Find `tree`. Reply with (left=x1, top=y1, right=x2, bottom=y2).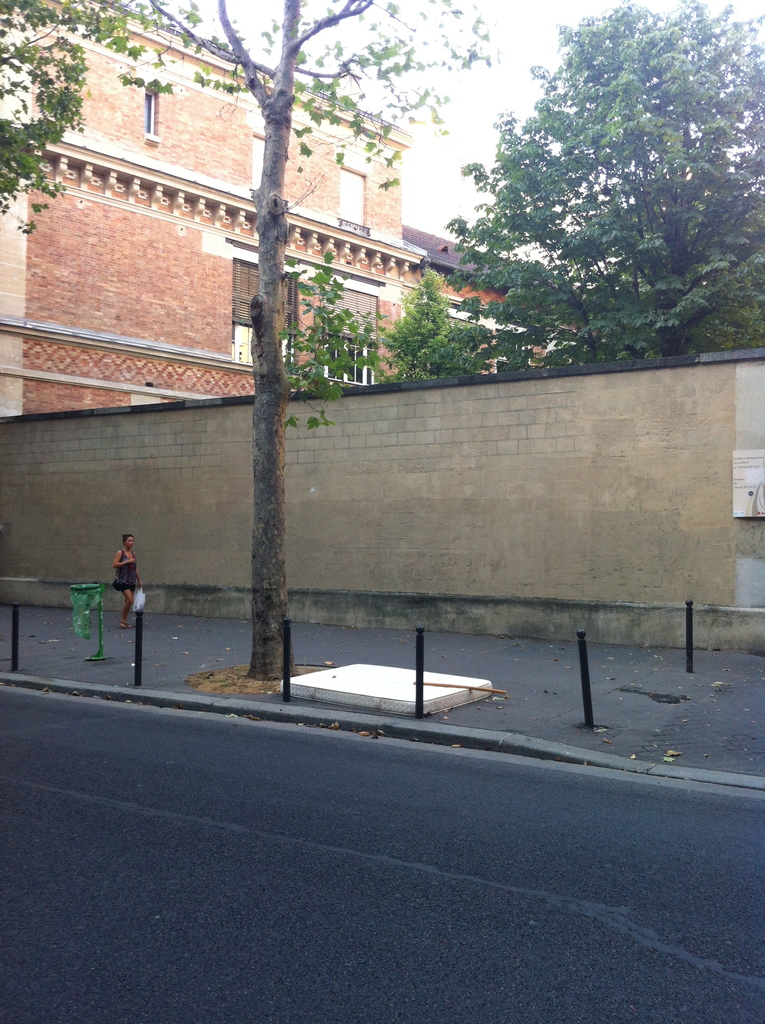
(left=217, top=0, right=350, bottom=679).
